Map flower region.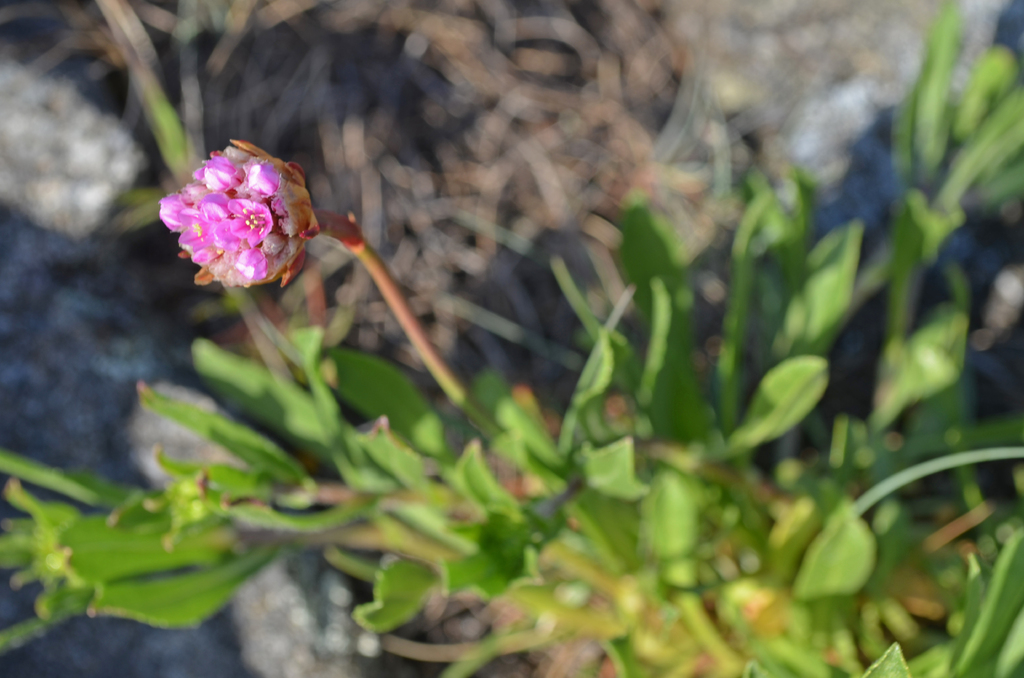
Mapped to 156 136 305 295.
